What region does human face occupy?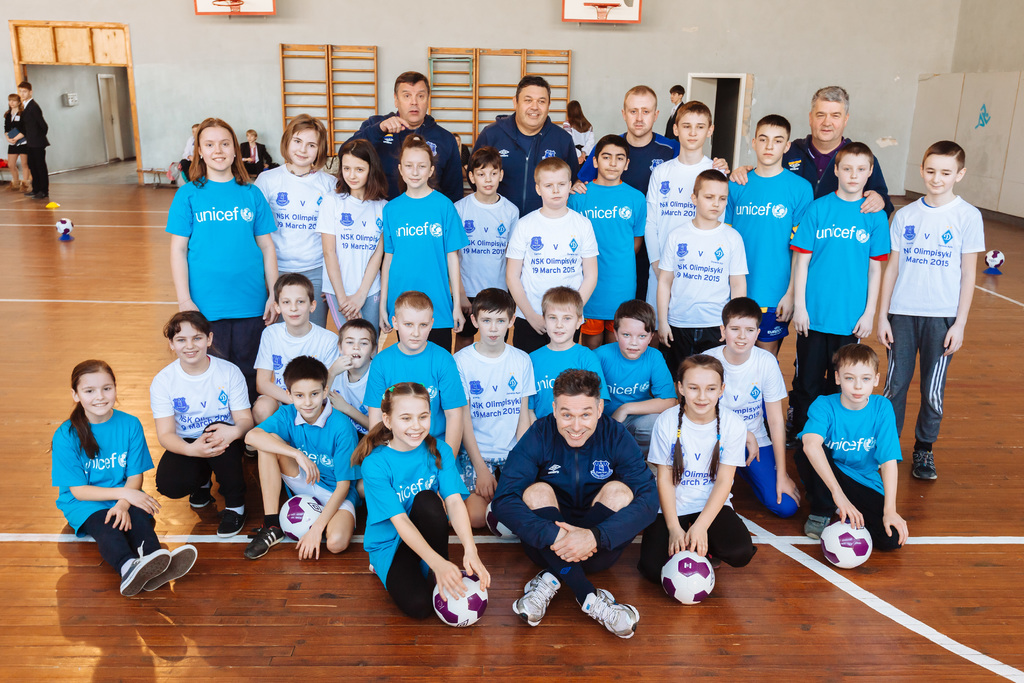
<region>759, 124, 783, 165</region>.
